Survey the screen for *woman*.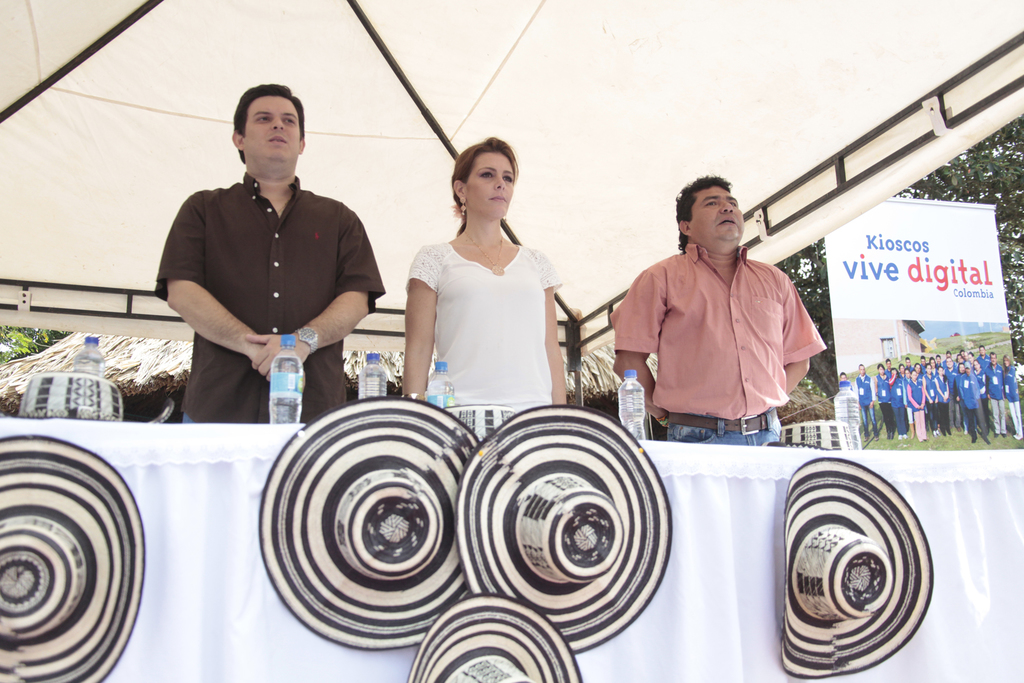
Survey found: bbox=[1005, 356, 1022, 440].
